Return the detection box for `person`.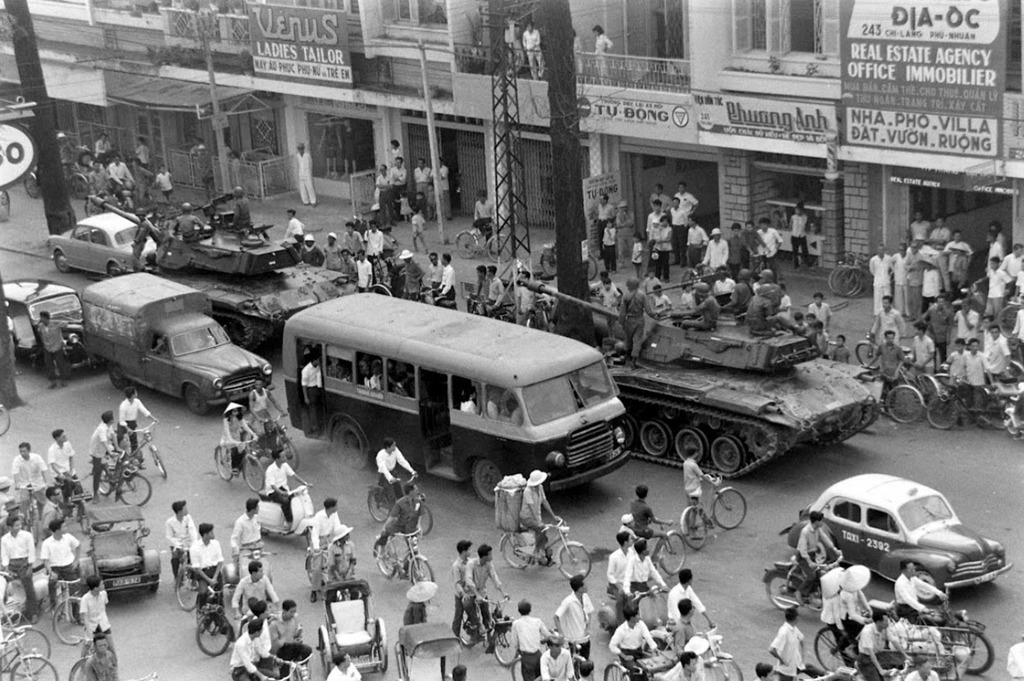
<bbox>39, 515, 81, 610</bbox>.
